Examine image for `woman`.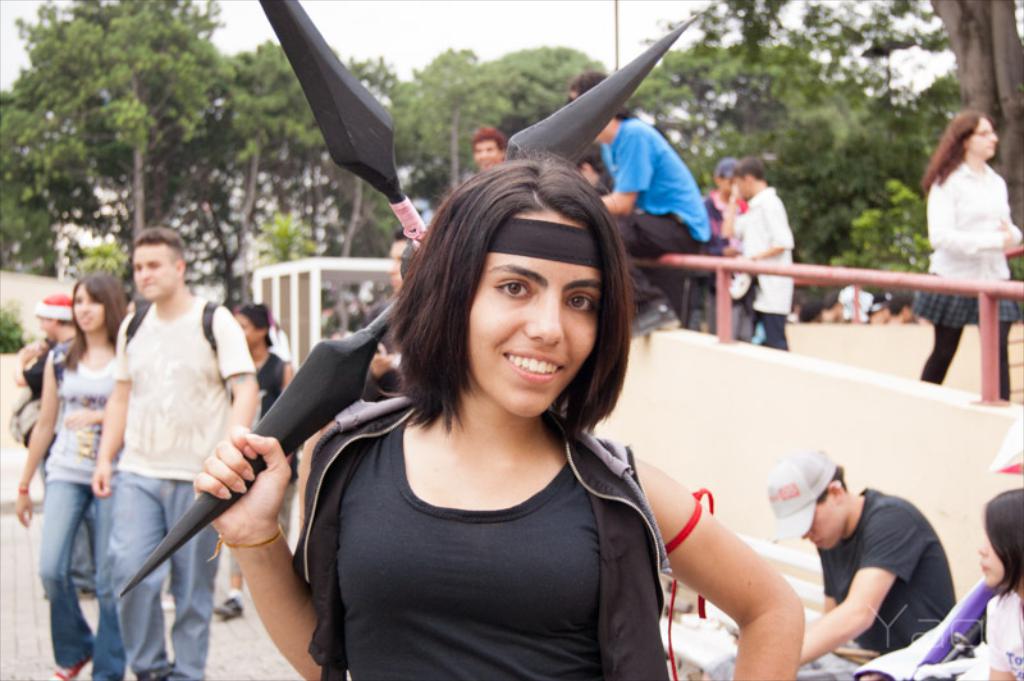
Examination result: <region>916, 106, 1023, 399</region>.
